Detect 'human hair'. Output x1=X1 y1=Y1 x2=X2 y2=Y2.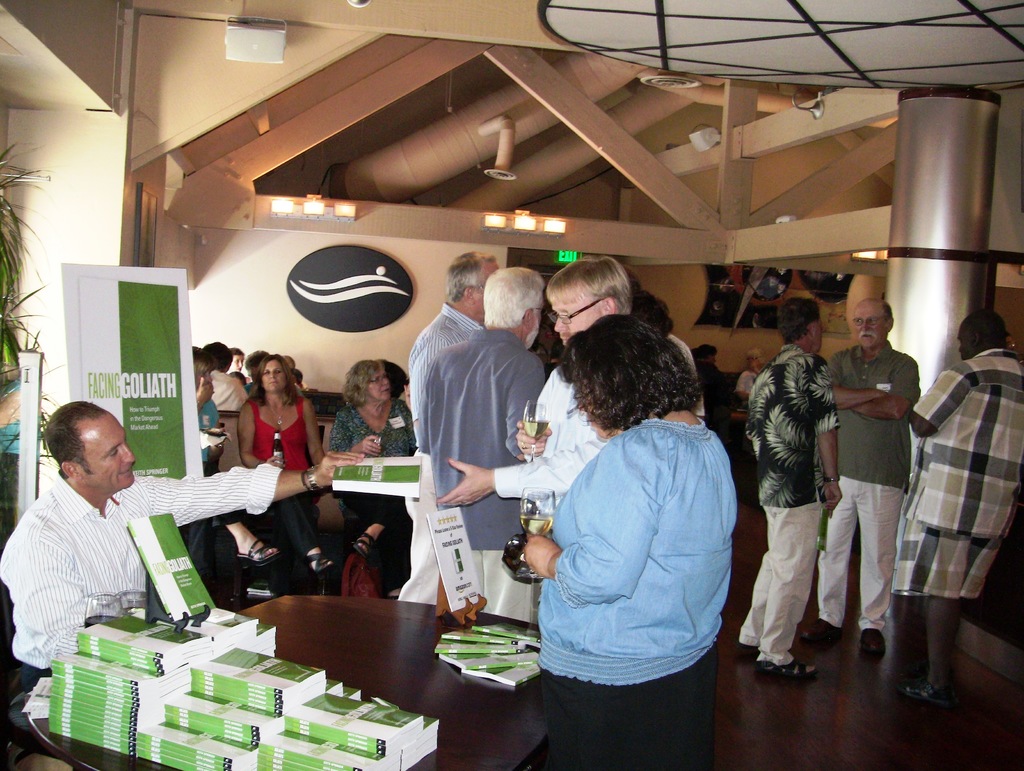
x1=450 y1=255 x2=487 y2=307.
